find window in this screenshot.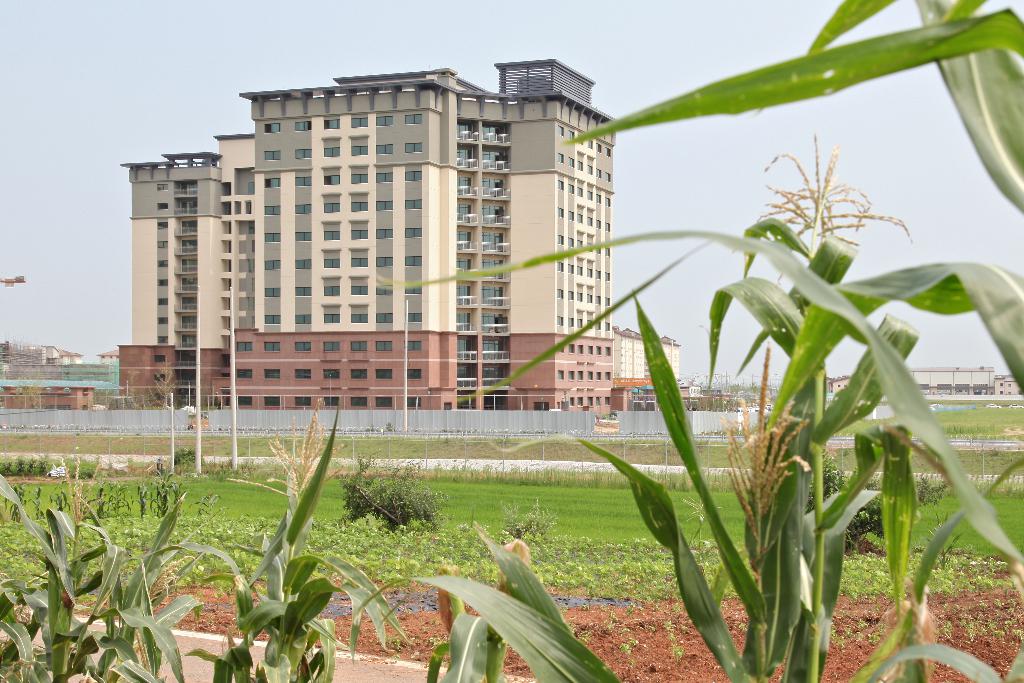
The bounding box for window is region(842, 384, 846, 387).
